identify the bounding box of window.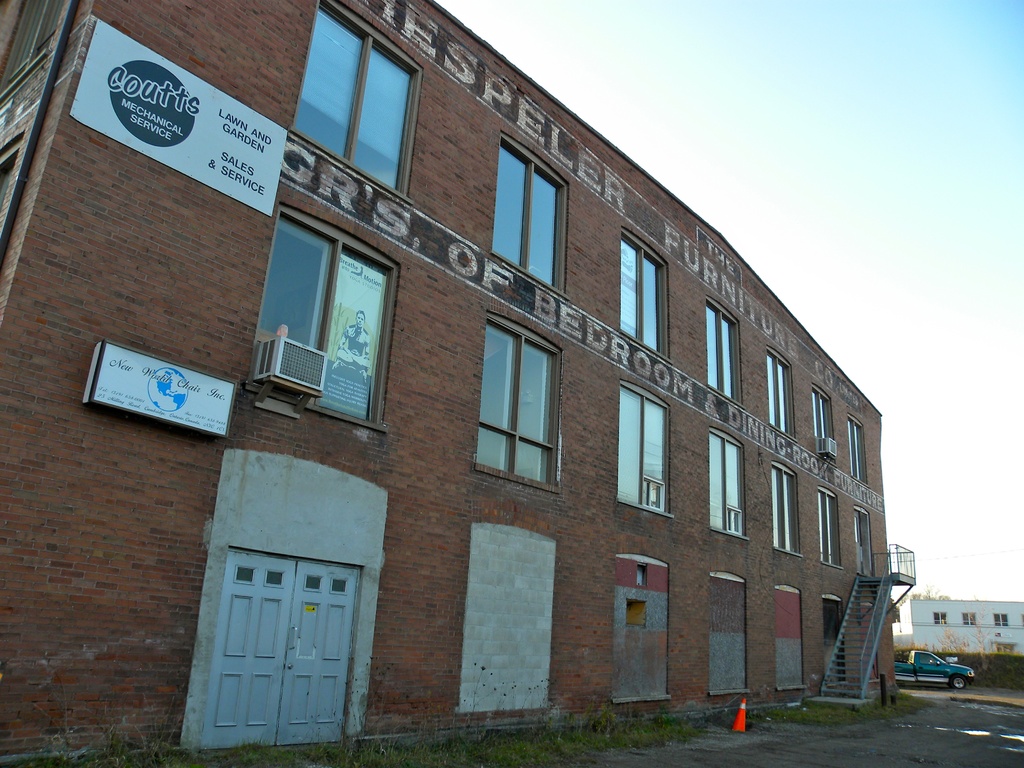
box=[994, 611, 1009, 626].
